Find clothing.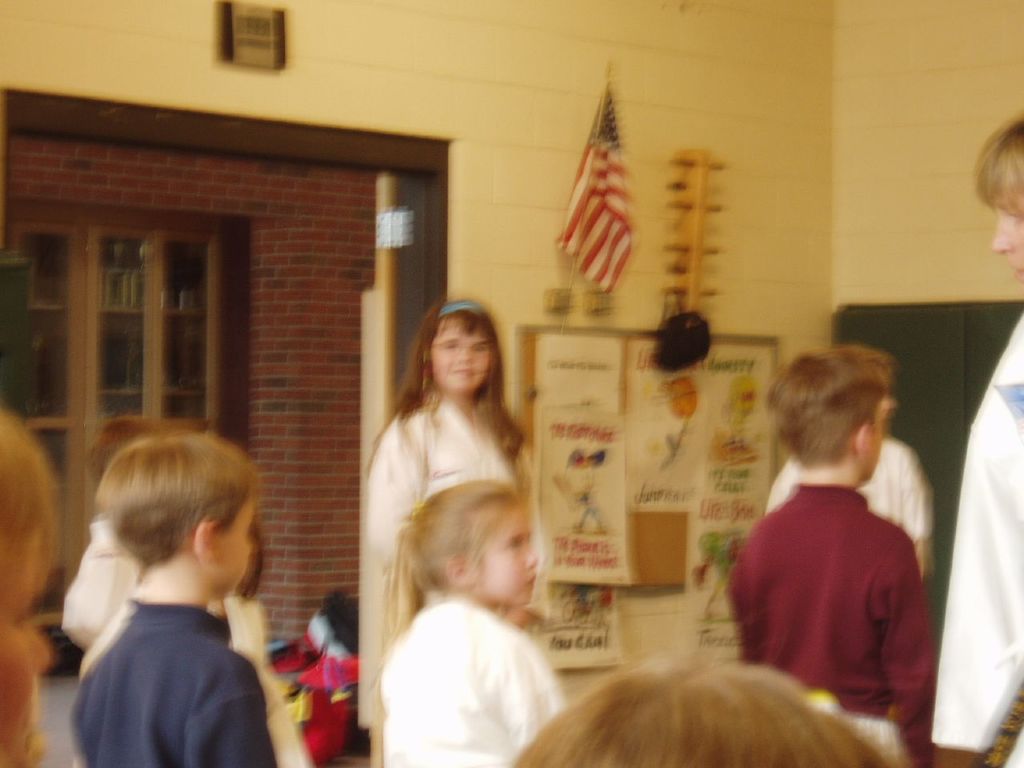
left=59, top=511, right=153, bottom=650.
